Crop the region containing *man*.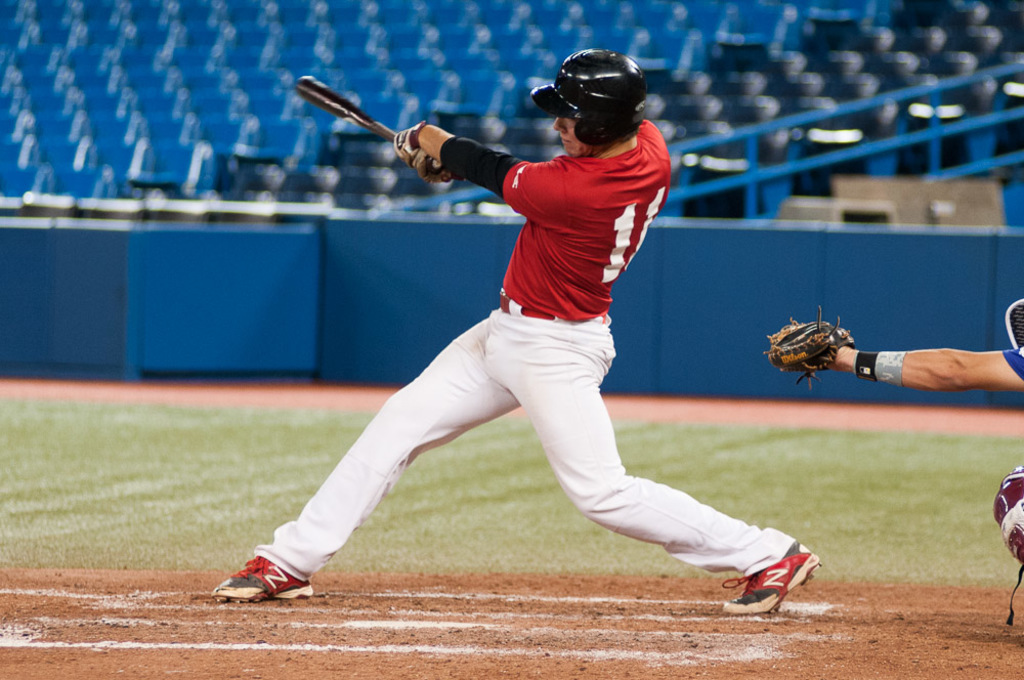
Crop region: <region>211, 74, 828, 625</region>.
